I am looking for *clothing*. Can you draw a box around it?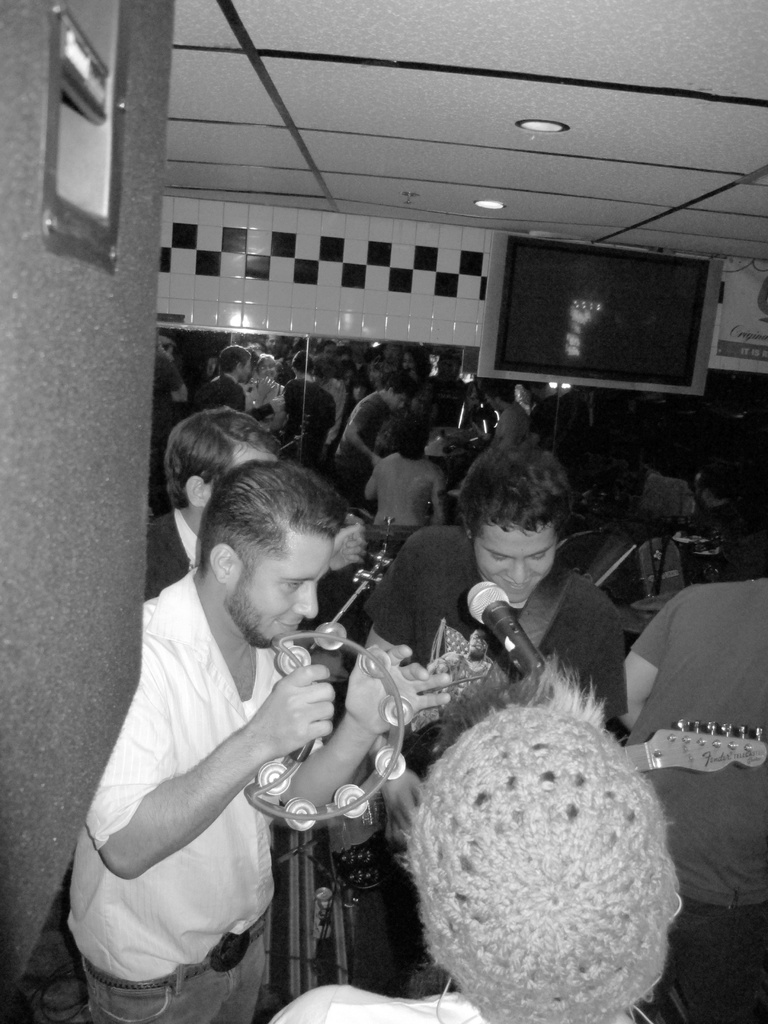
Sure, the bounding box is x1=629, y1=579, x2=767, y2=1021.
